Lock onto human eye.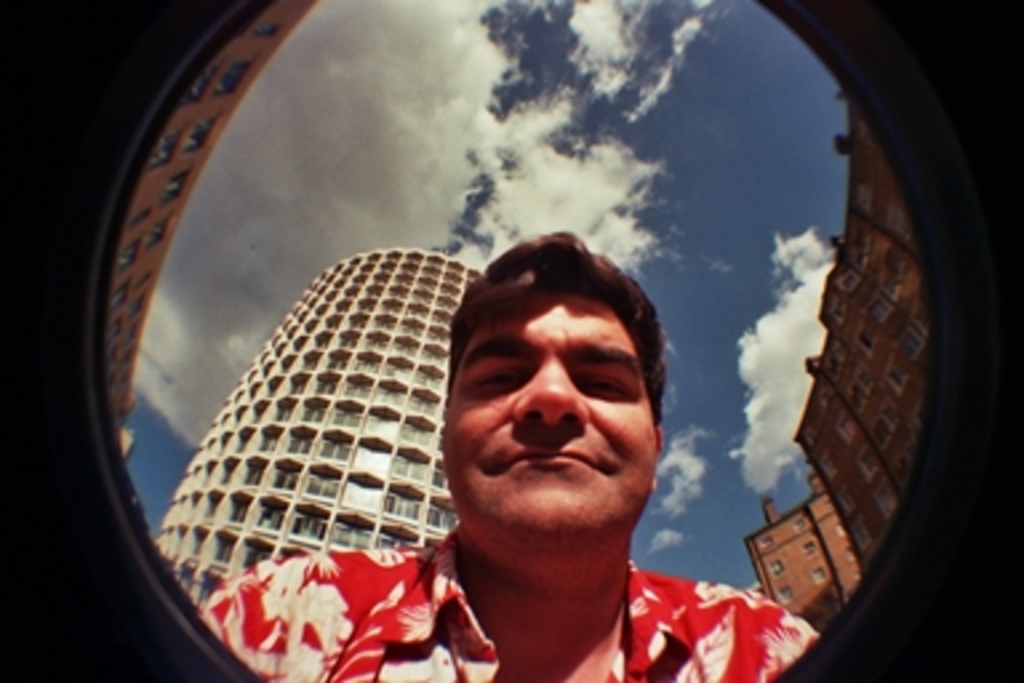
Locked: bbox=[571, 371, 640, 400].
